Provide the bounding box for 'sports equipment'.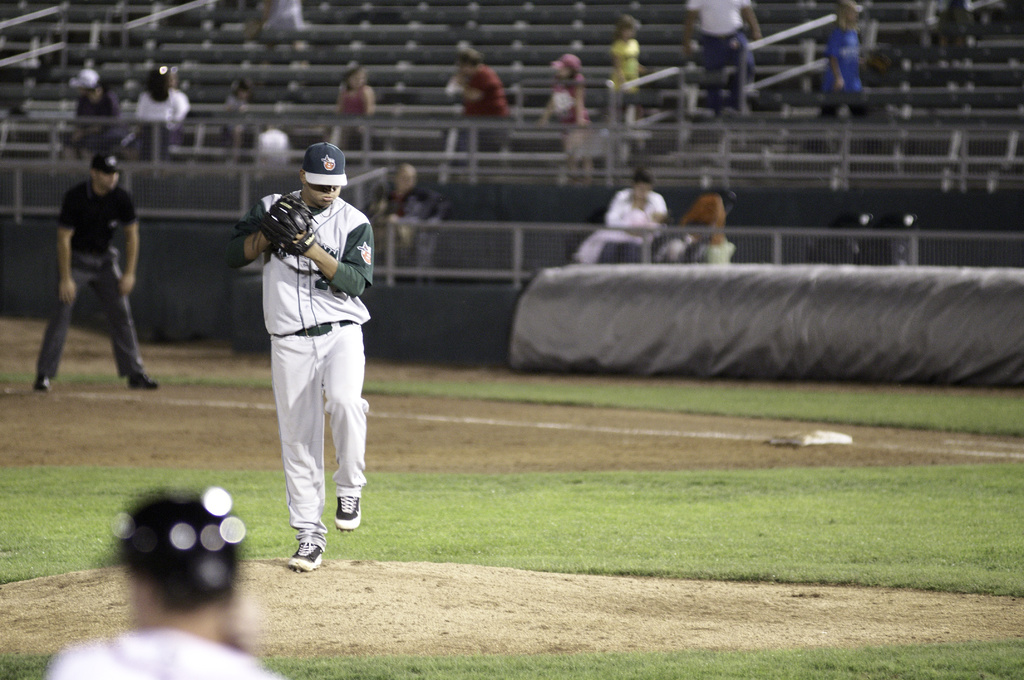
box(260, 194, 318, 262).
